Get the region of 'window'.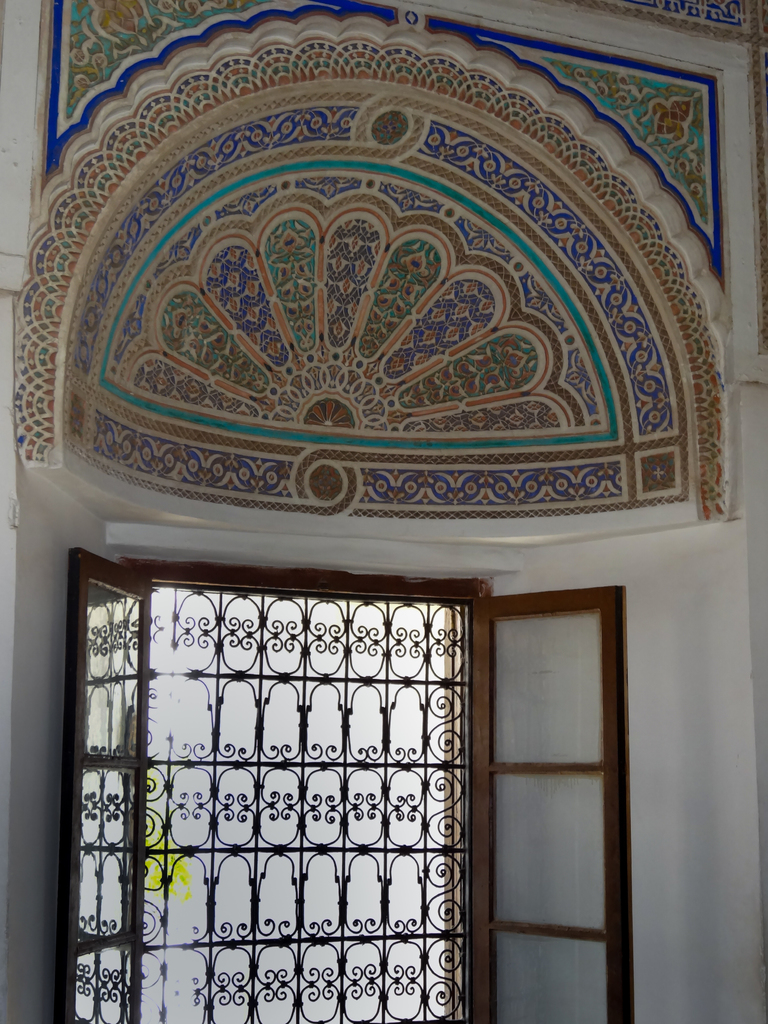
[304, 943, 373, 1023].
